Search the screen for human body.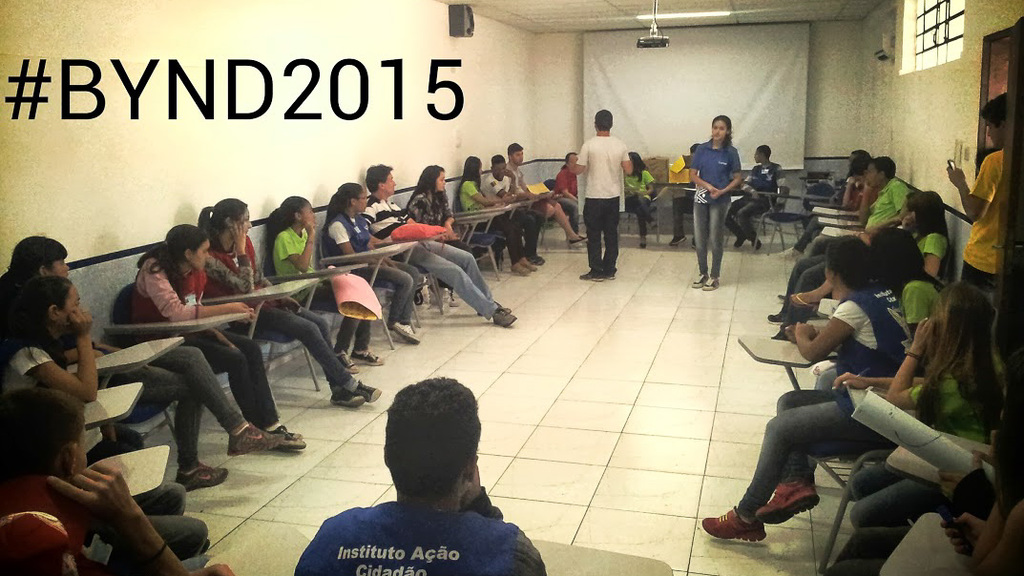
Found at [259, 193, 381, 370].
